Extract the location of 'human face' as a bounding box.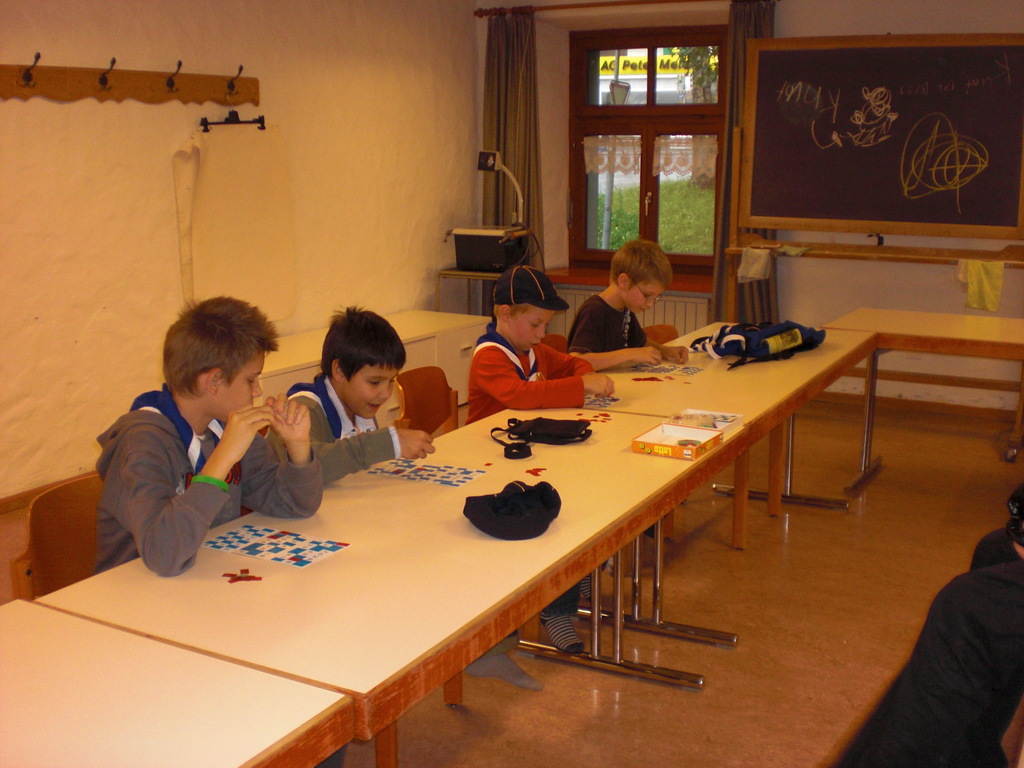
(501, 311, 548, 353).
